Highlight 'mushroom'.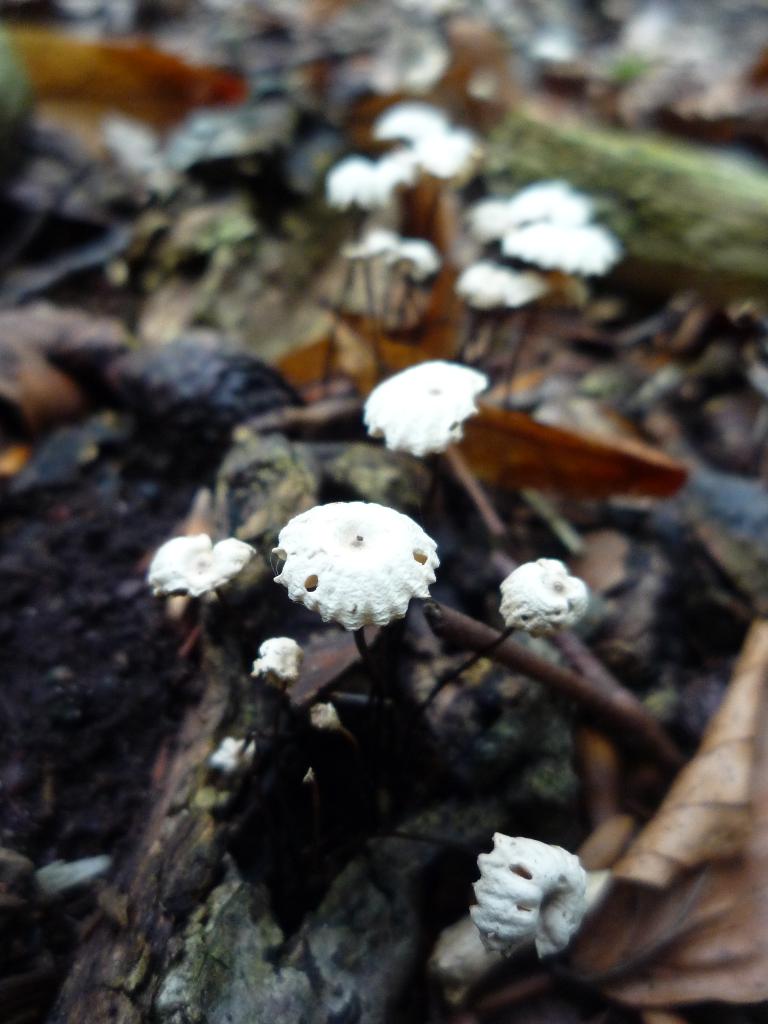
Highlighted region: (left=492, top=218, right=602, bottom=323).
